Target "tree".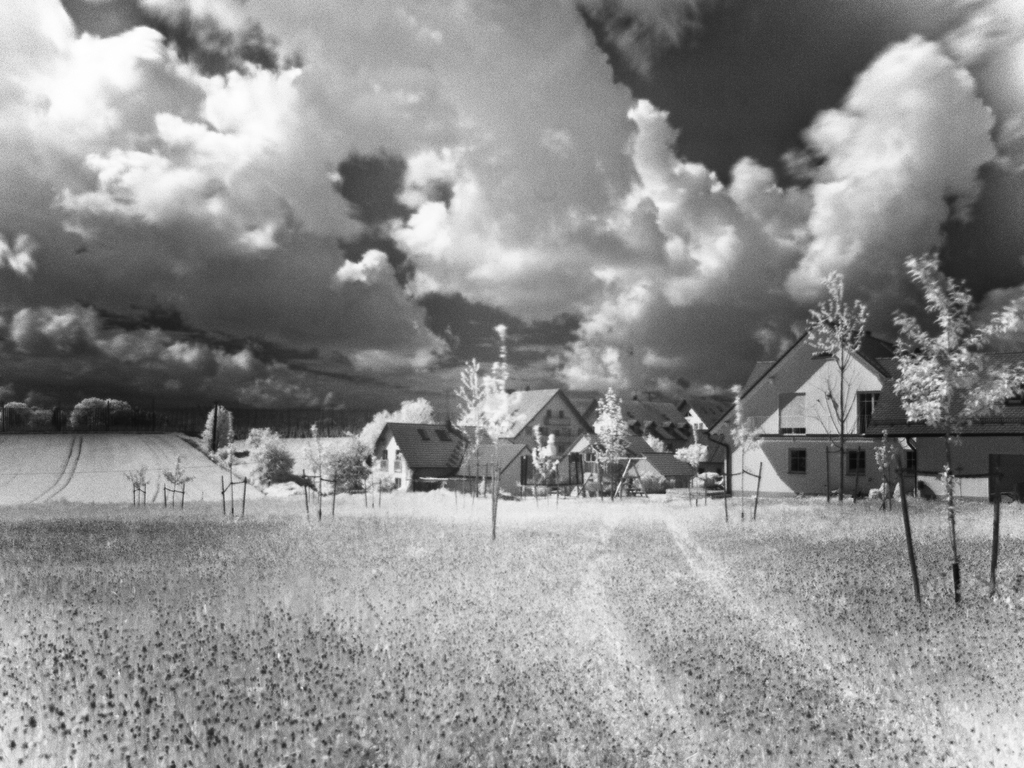
Target region: [x1=599, y1=389, x2=634, y2=456].
